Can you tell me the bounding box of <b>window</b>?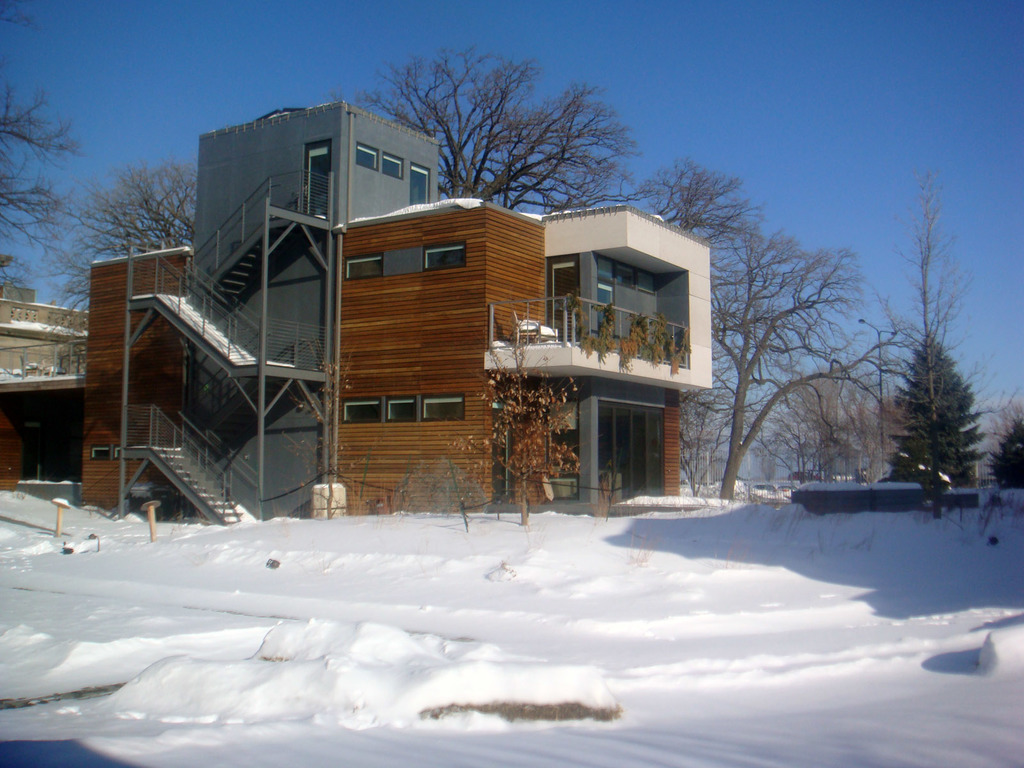
[425, 237, 468, 270].
